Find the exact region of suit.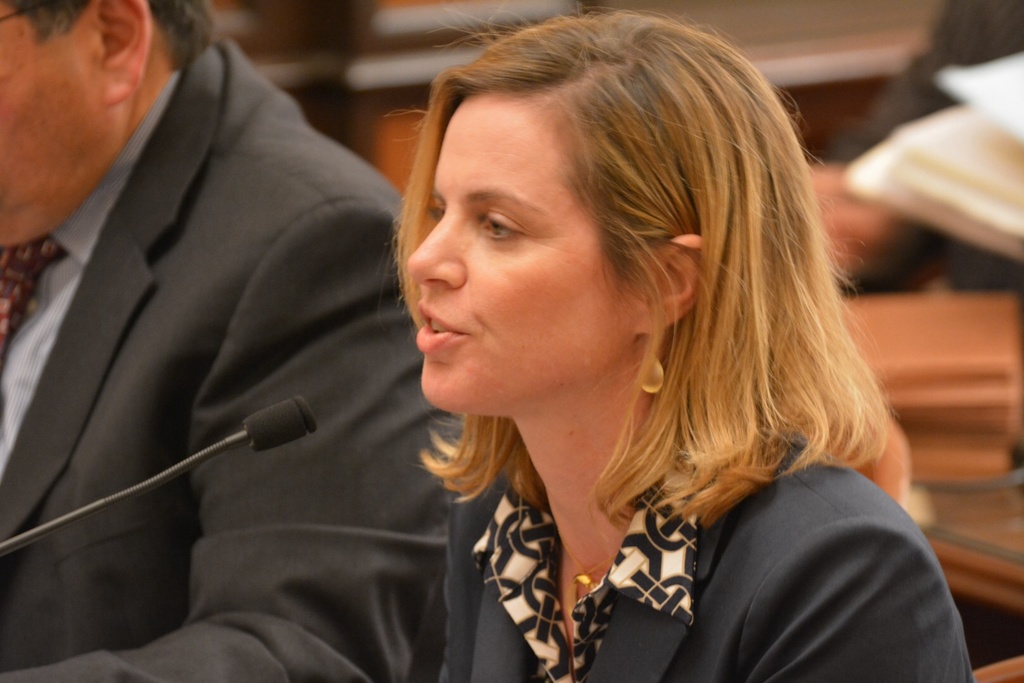
Exact region: box=[0, 21, 417, 562].
